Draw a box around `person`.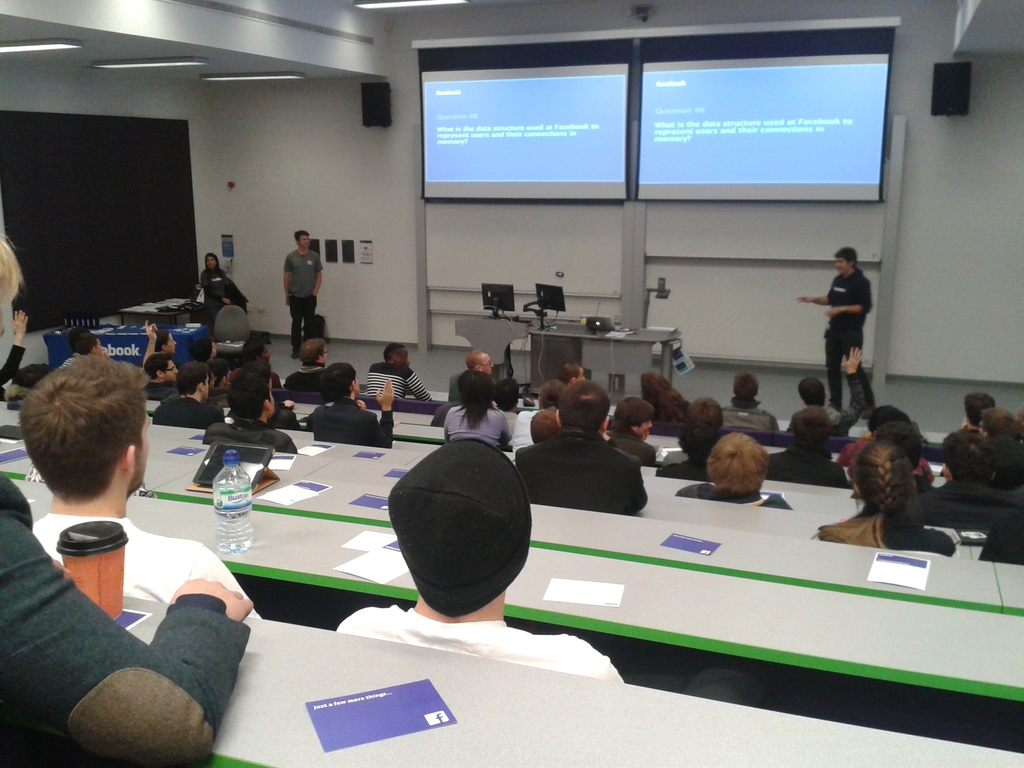
bbox=(20, 354, 256, 616).
